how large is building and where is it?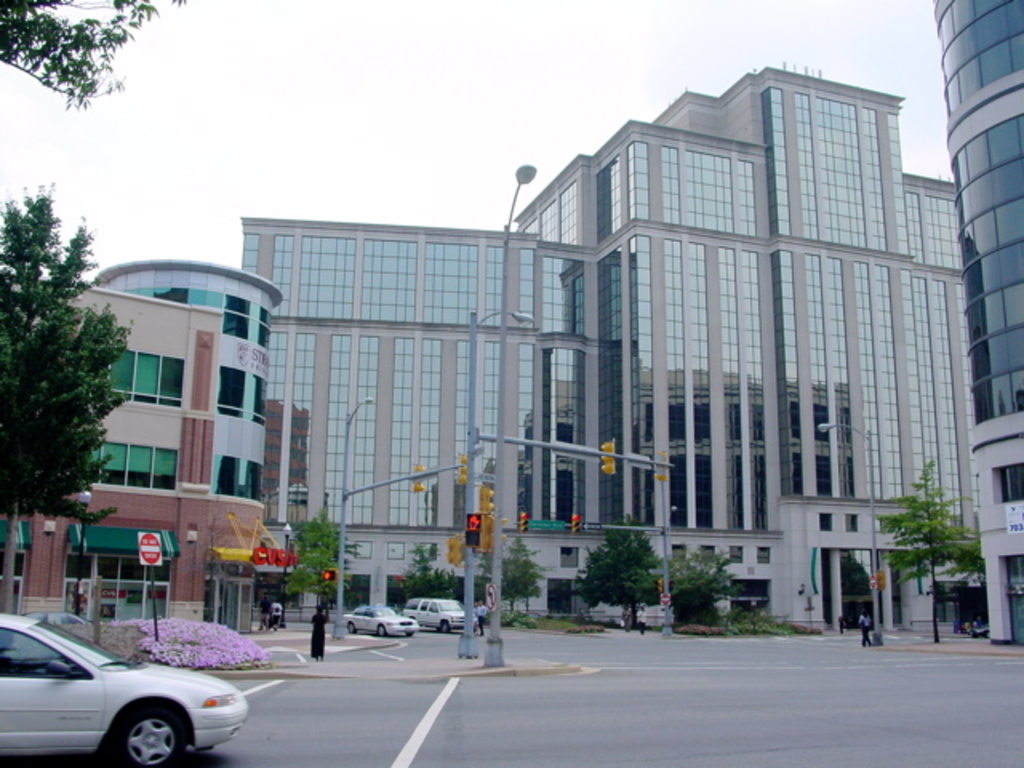
Bounding box: 0, 264, 280, 629.
